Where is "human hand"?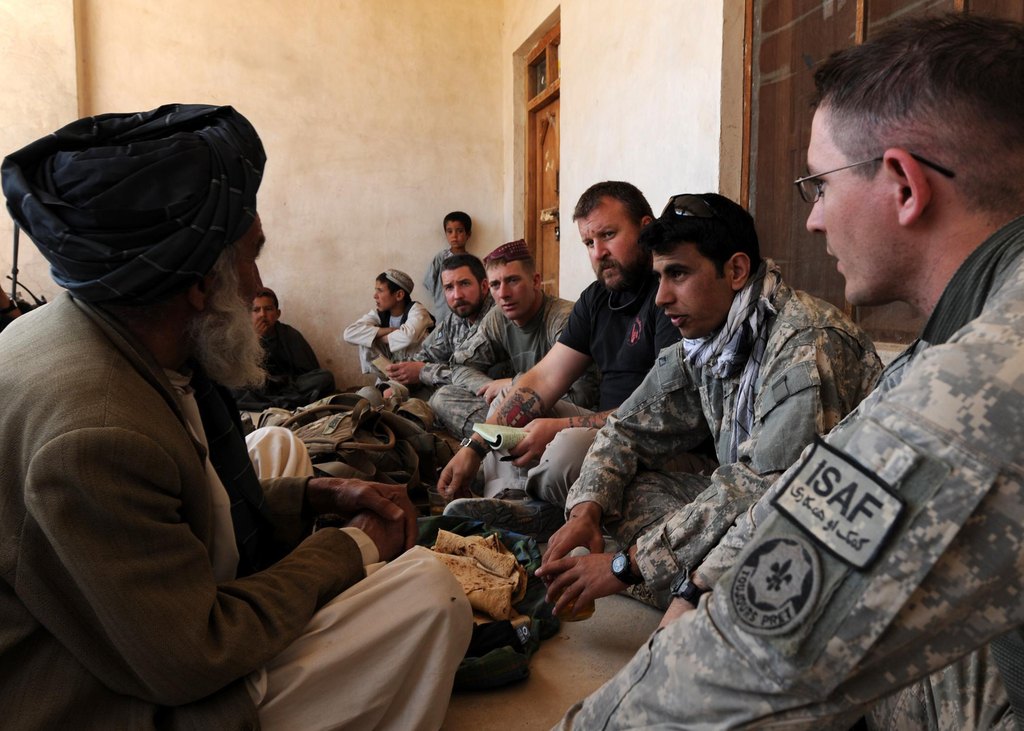
l=477, t=378, r=514, b=407.
